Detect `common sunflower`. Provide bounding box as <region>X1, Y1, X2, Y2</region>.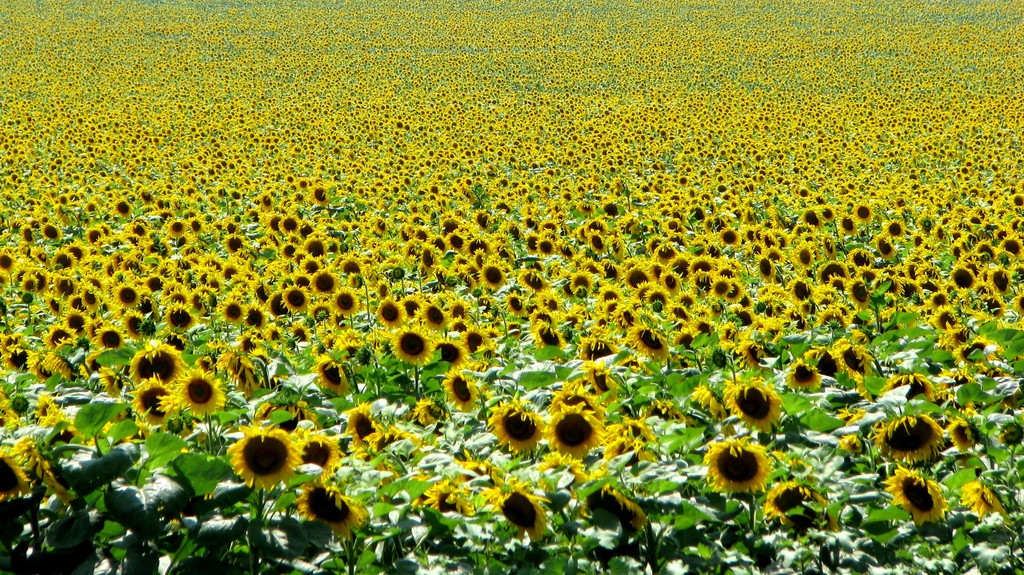
<region>450, 370, 480, 411</region>.
